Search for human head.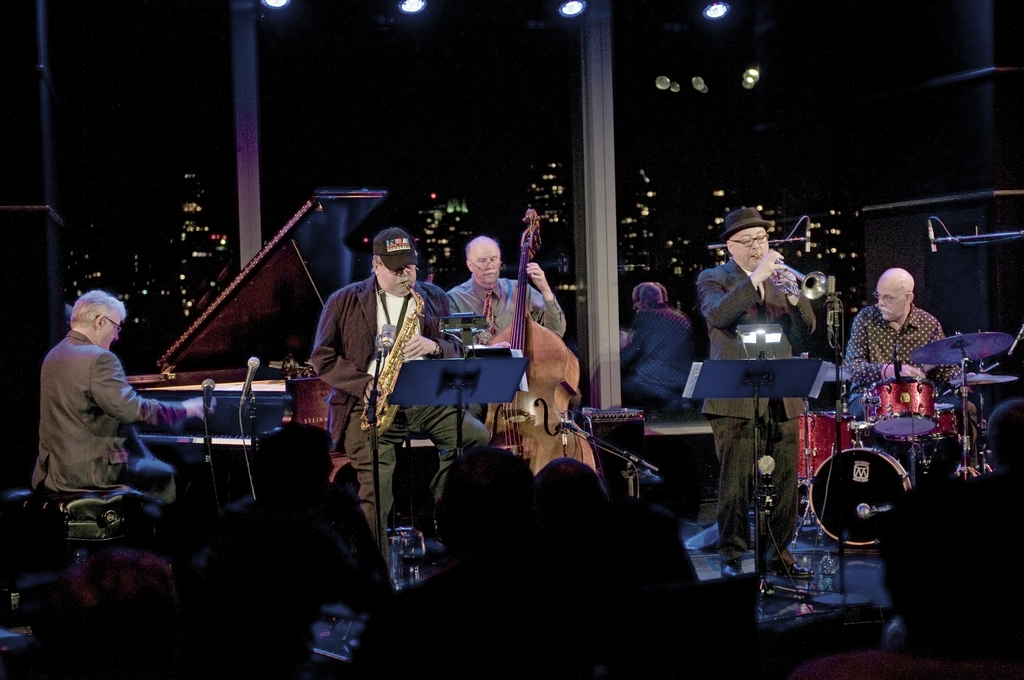
Found at <region>724, 214, 774, 269</region>.
